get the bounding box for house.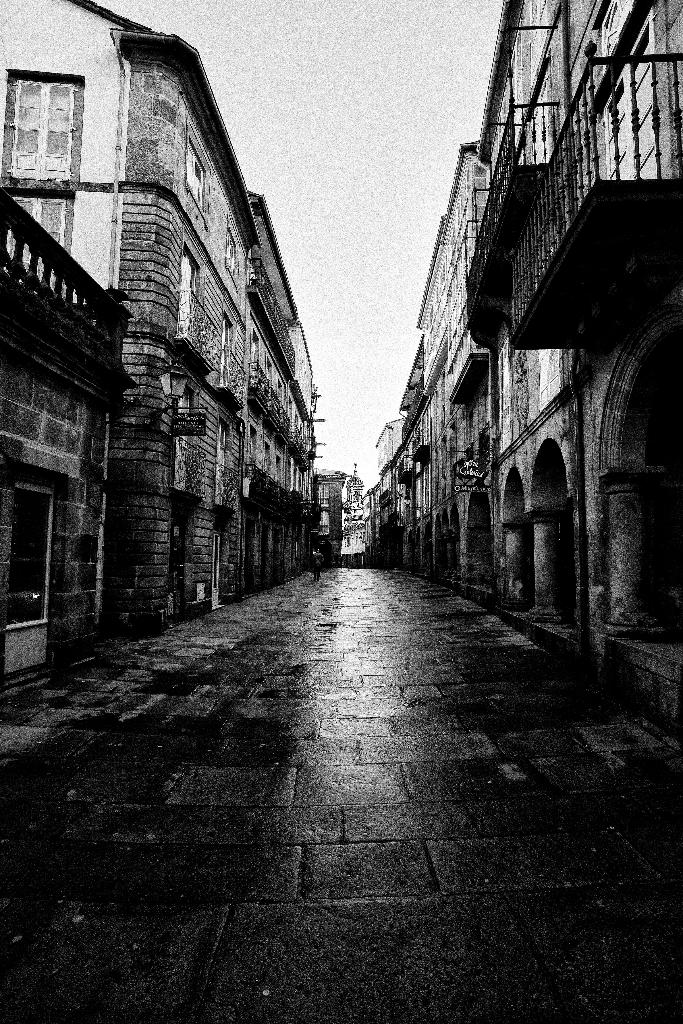
l=0, t=0, r=261, b=641.
